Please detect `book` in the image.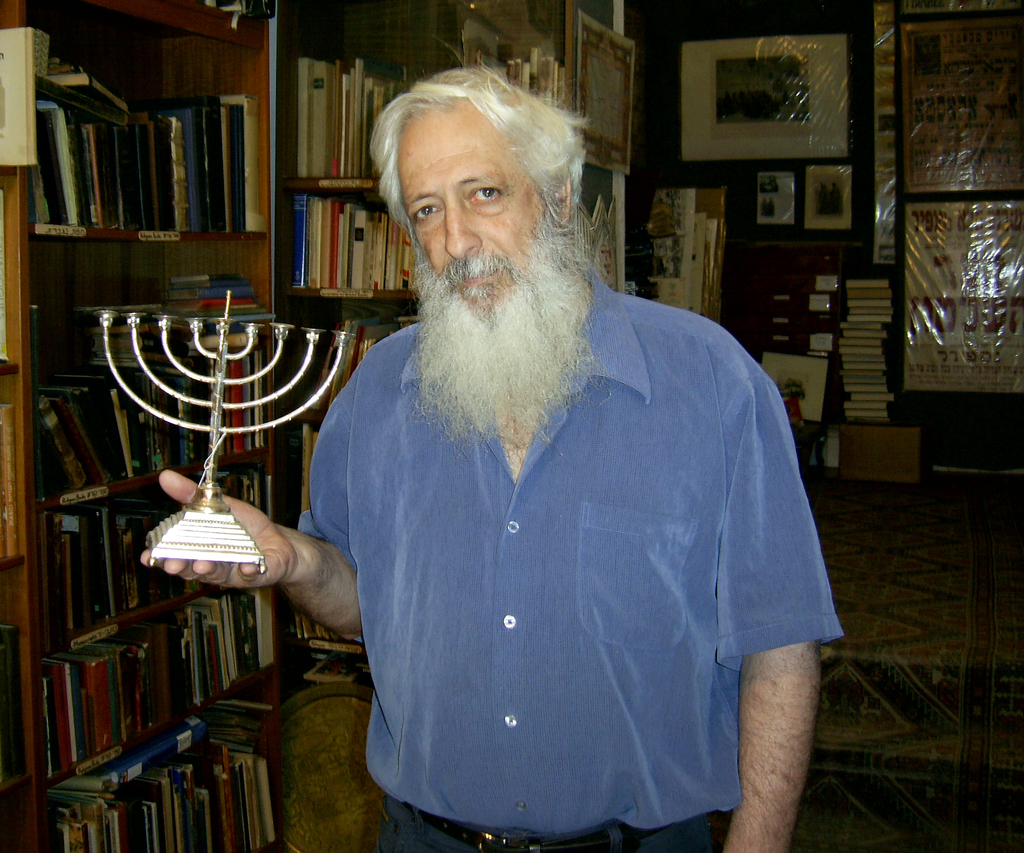
{"x1": 292, "y1": 411, "x2": 312, "y2": 514}.
